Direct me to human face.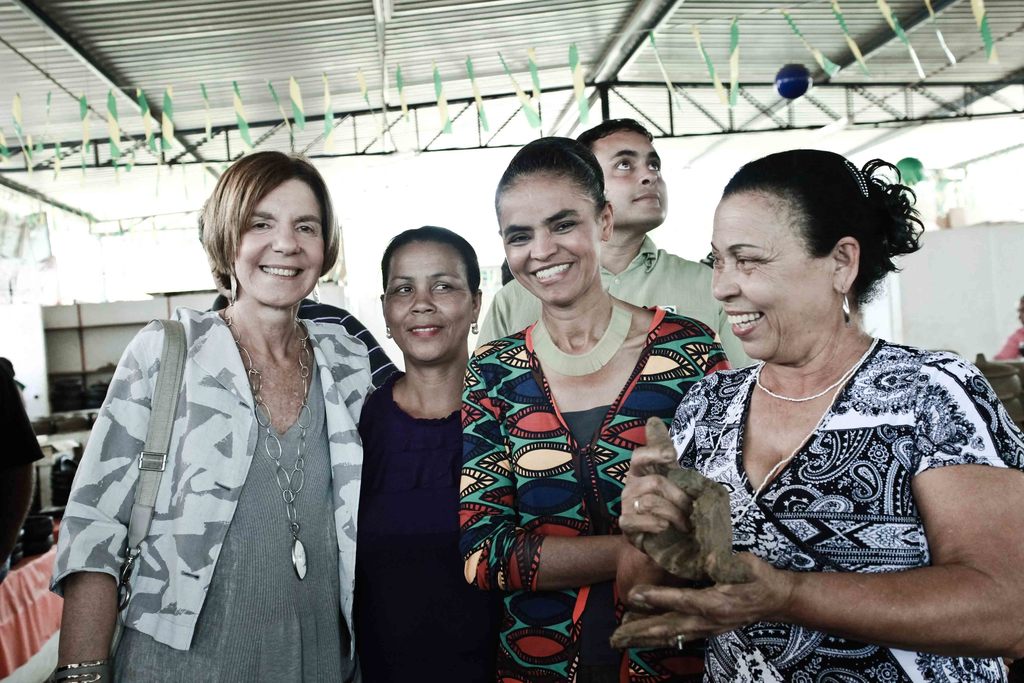
Direction: 591:124:664:226.
